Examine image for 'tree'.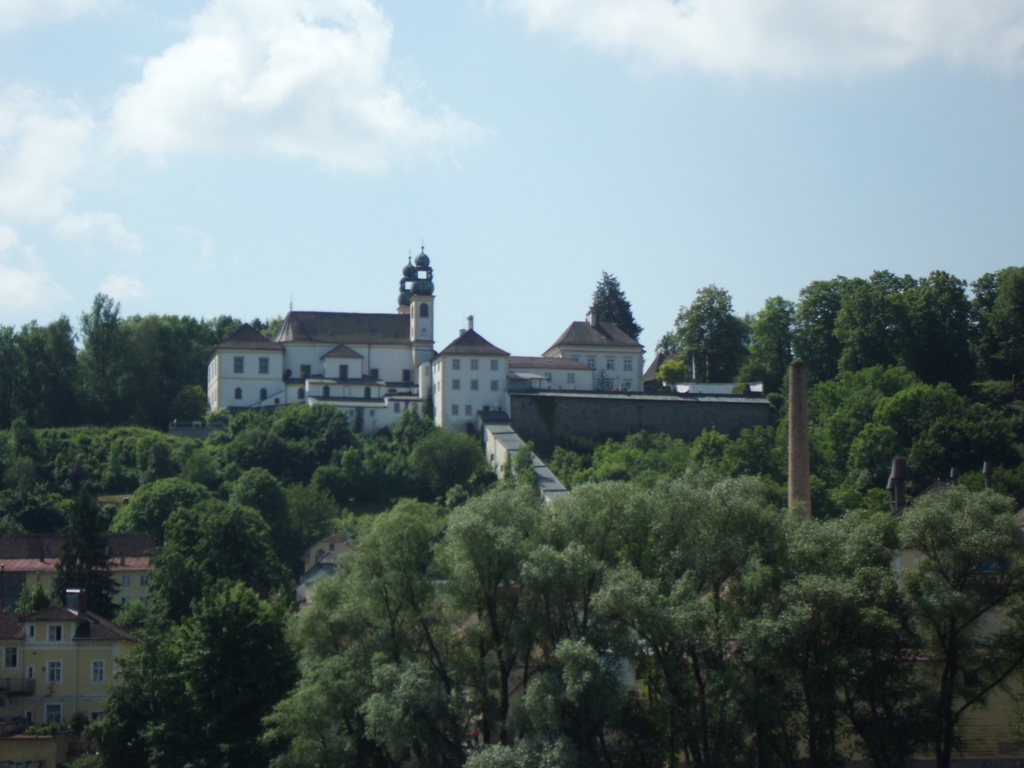
Examination result: x1=81 y1=282 x2=126 y2=404.
